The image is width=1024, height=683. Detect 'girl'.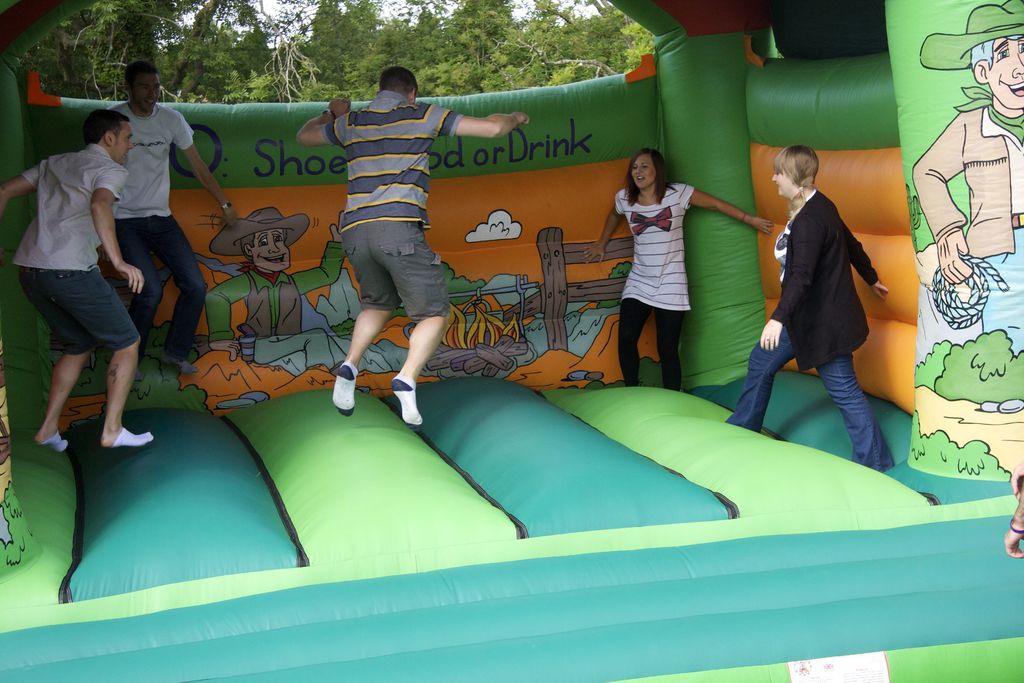
Detection: left=584, top=146, right=772, bottom=391.
